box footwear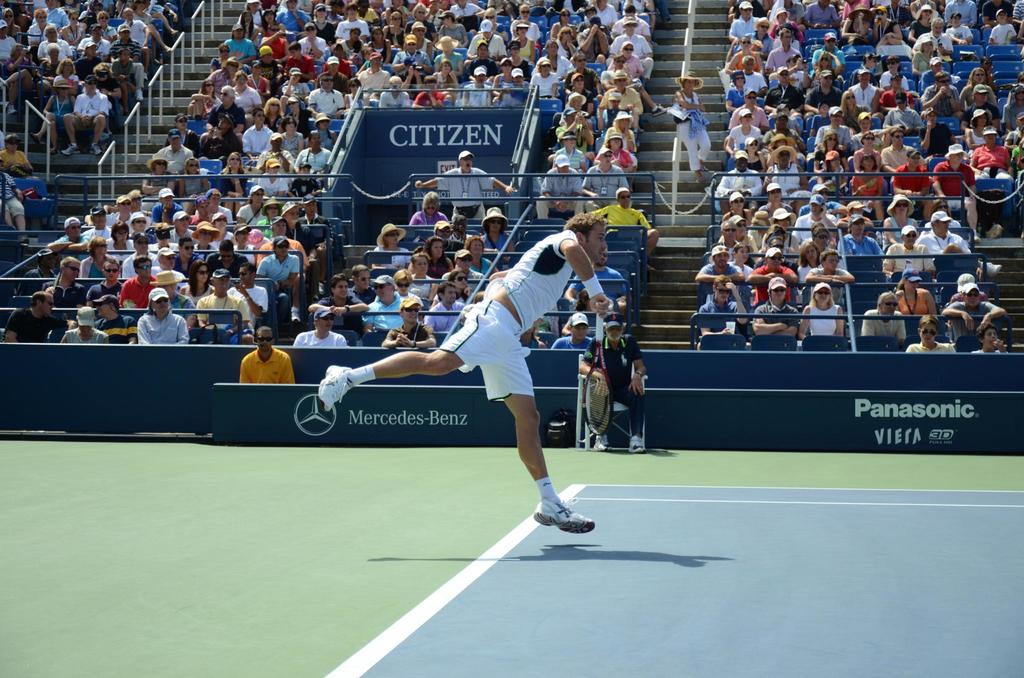
(x1=134, y1=88, x2=145, y2=100)
